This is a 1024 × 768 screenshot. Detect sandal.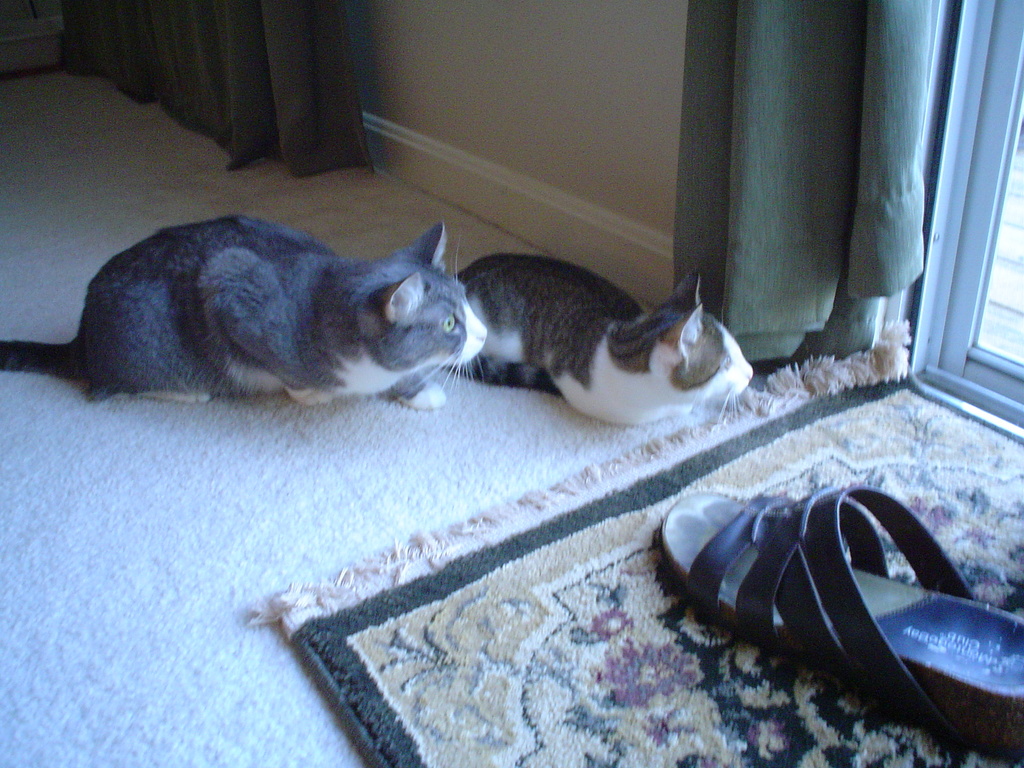
x1=665 y1=451 x2=1013 y2=740.
